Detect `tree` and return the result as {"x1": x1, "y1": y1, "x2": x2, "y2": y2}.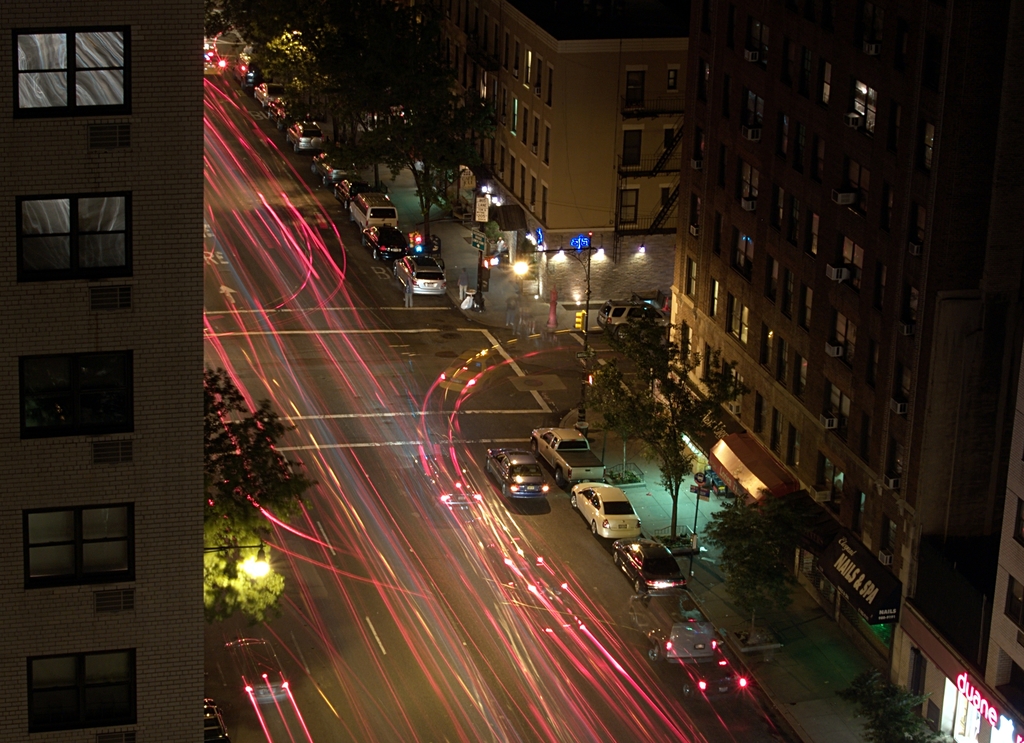
{"x1": 186, "y1": 372, "x2": 321, "y2": 624}.
